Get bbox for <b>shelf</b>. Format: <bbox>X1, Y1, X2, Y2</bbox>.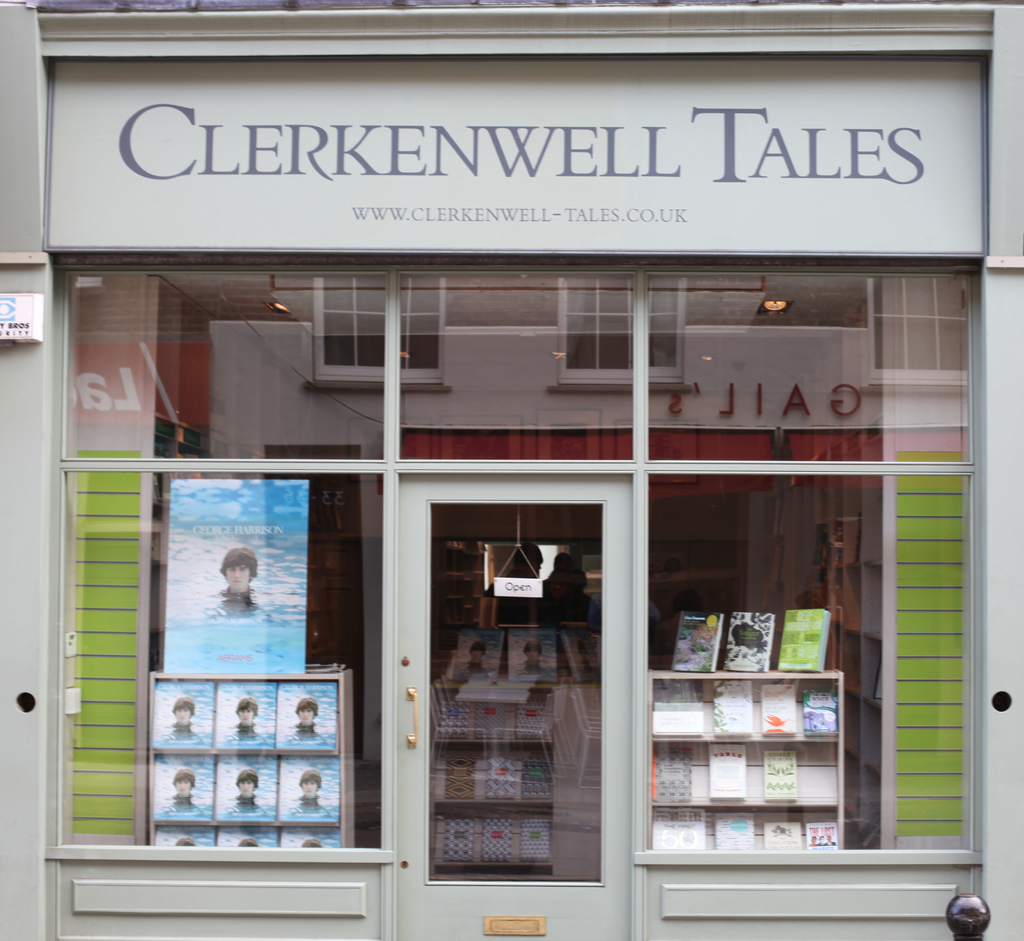
<bbox>147, 748, 344, 824</bbox>.
